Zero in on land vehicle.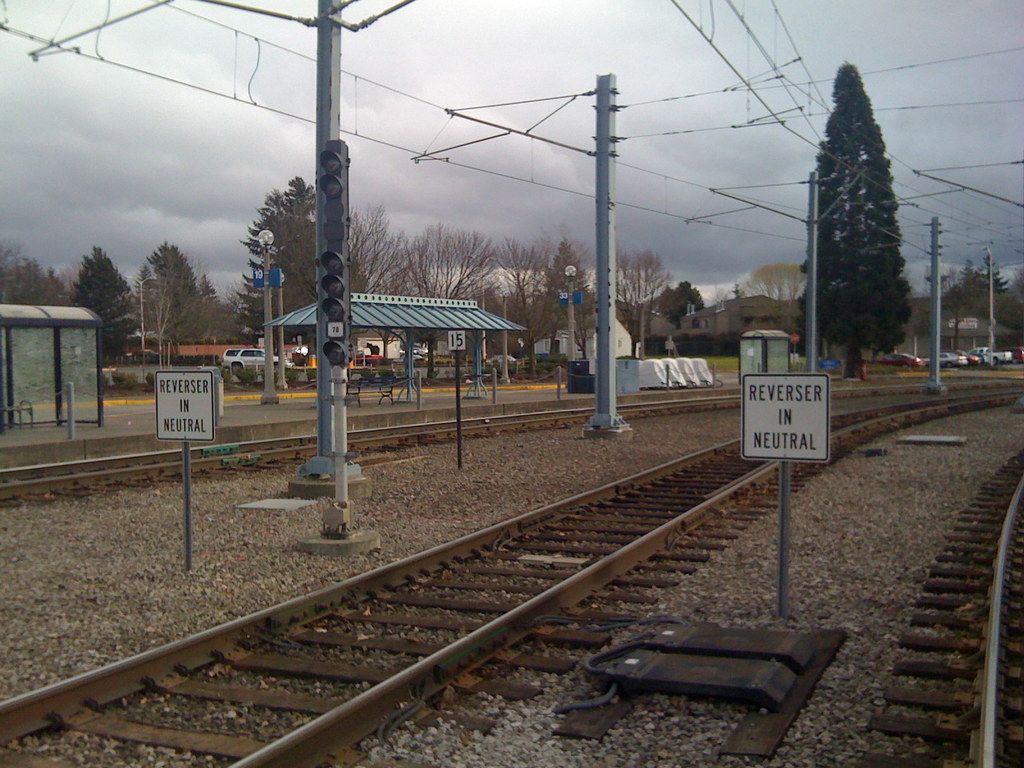
Zeroed in: 1000:346:1023:364.
